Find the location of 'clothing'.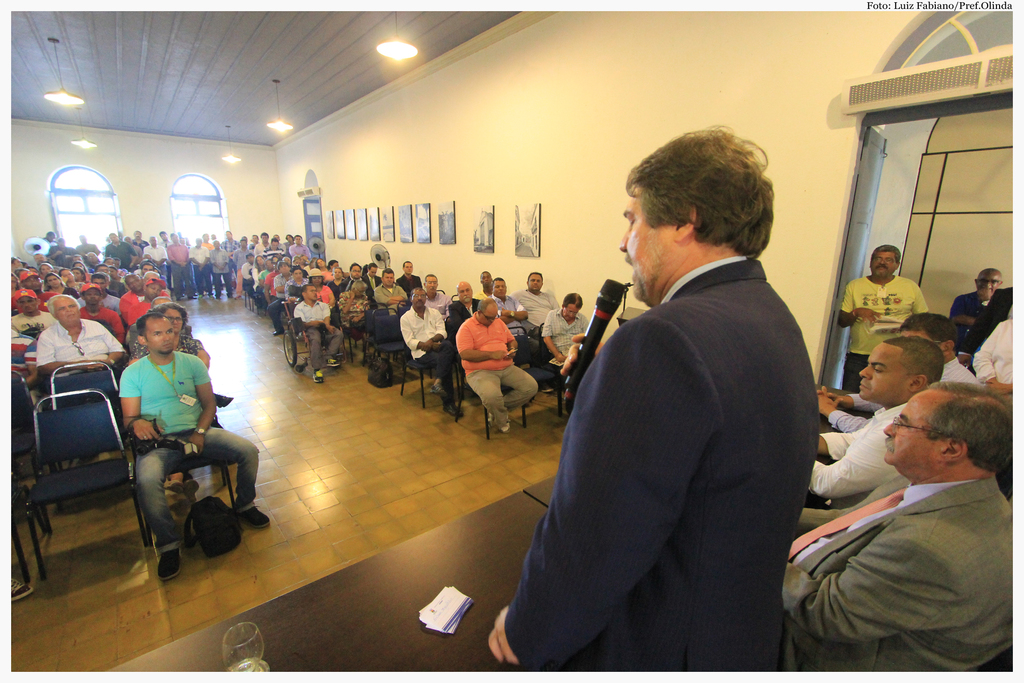
Location: BBox(398, 270, 424, 309).
